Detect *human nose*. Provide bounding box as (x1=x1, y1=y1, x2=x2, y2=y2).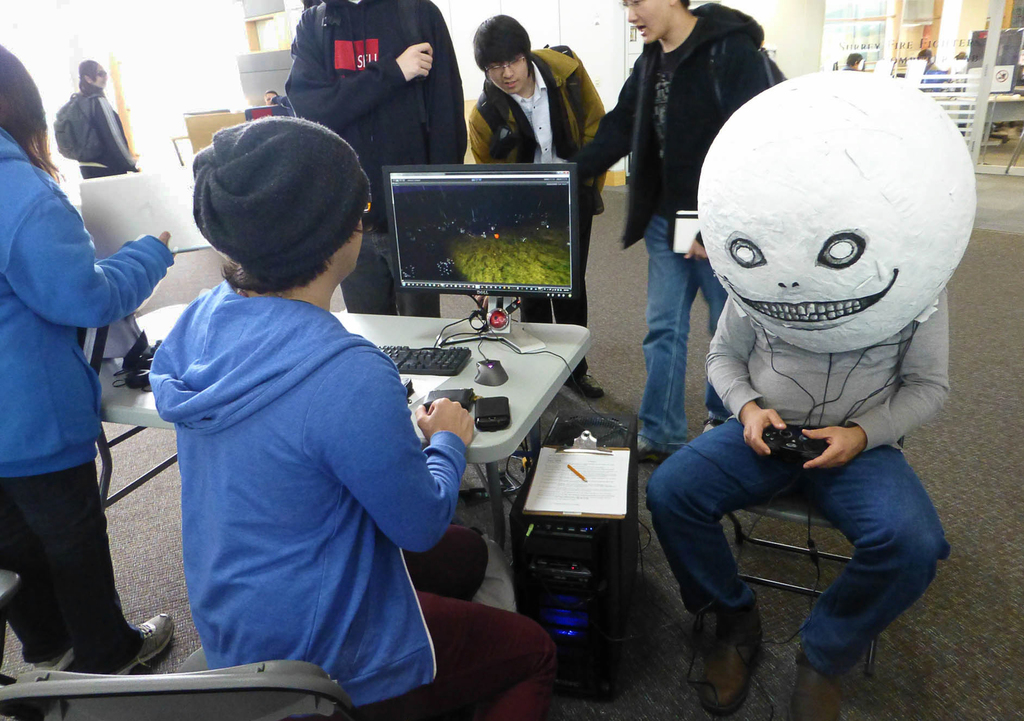
(x1=628, y1=5, x2=637, y2=19).
